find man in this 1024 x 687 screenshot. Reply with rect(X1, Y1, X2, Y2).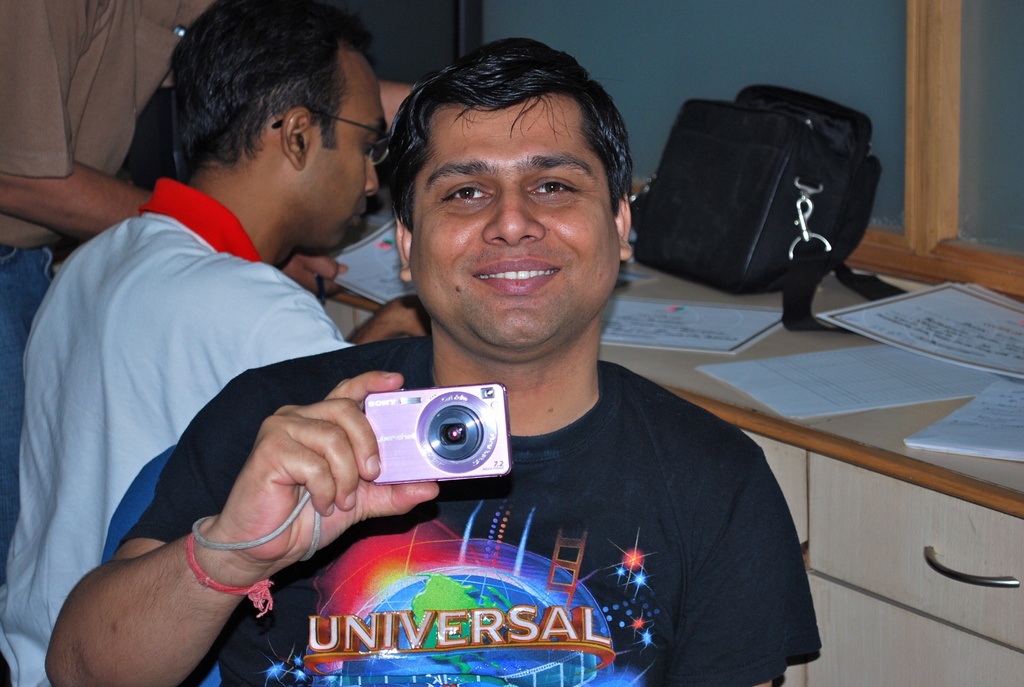
rect(0, 0, 393, 686).
